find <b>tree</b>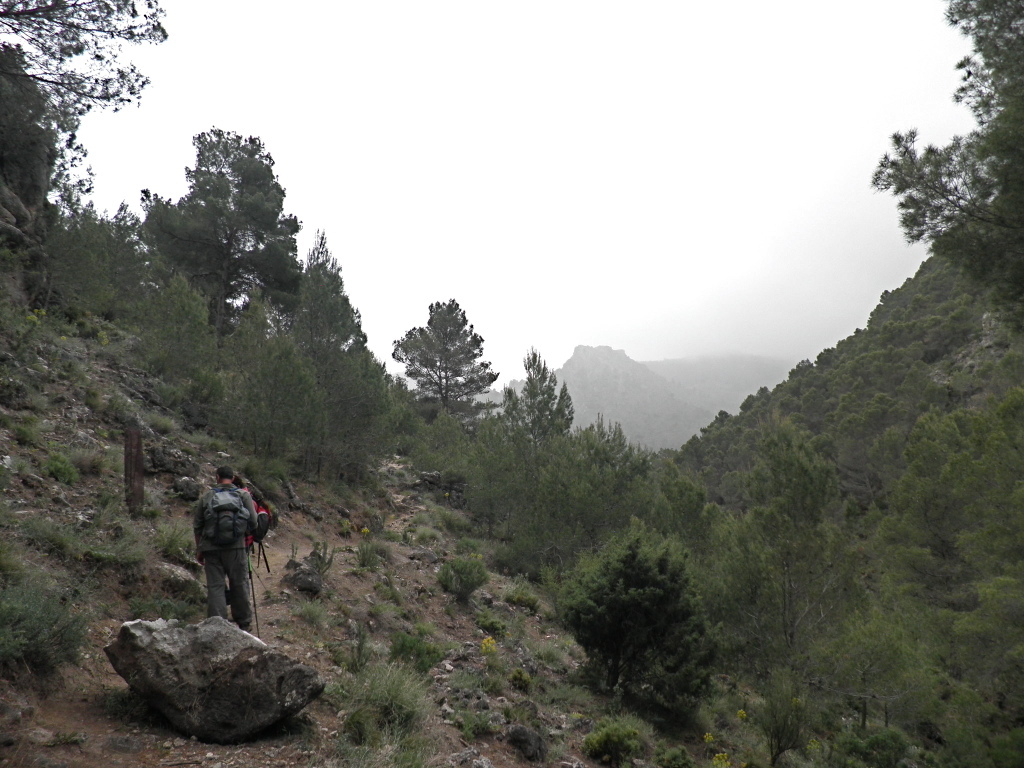
l=859, t=0, r=1023, b=331
